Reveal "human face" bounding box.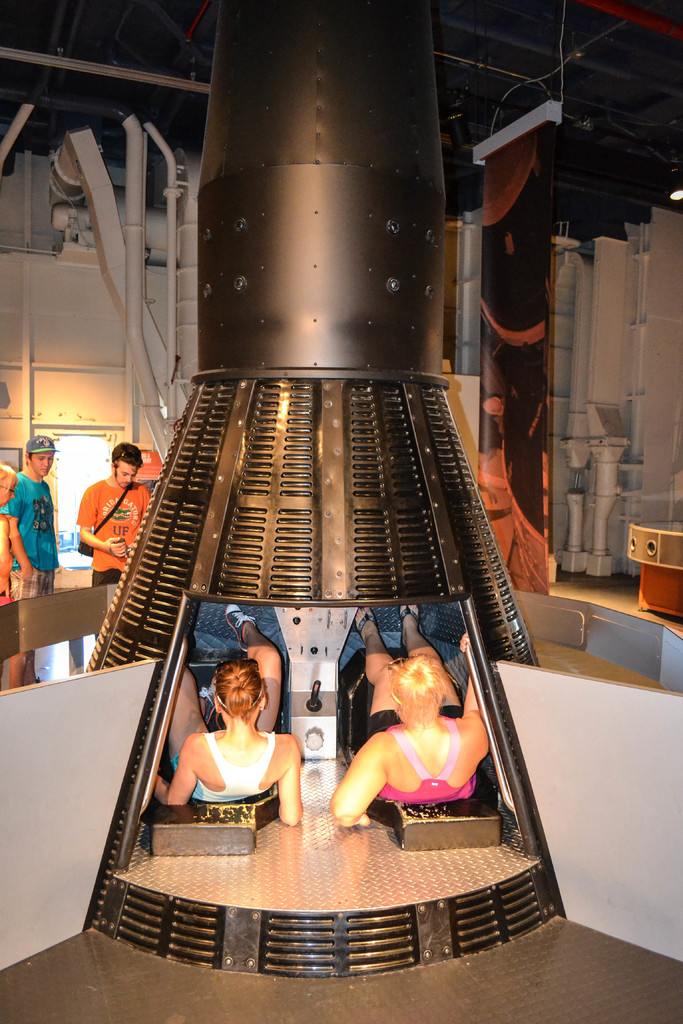
Revealed: 0,468,12,505.
